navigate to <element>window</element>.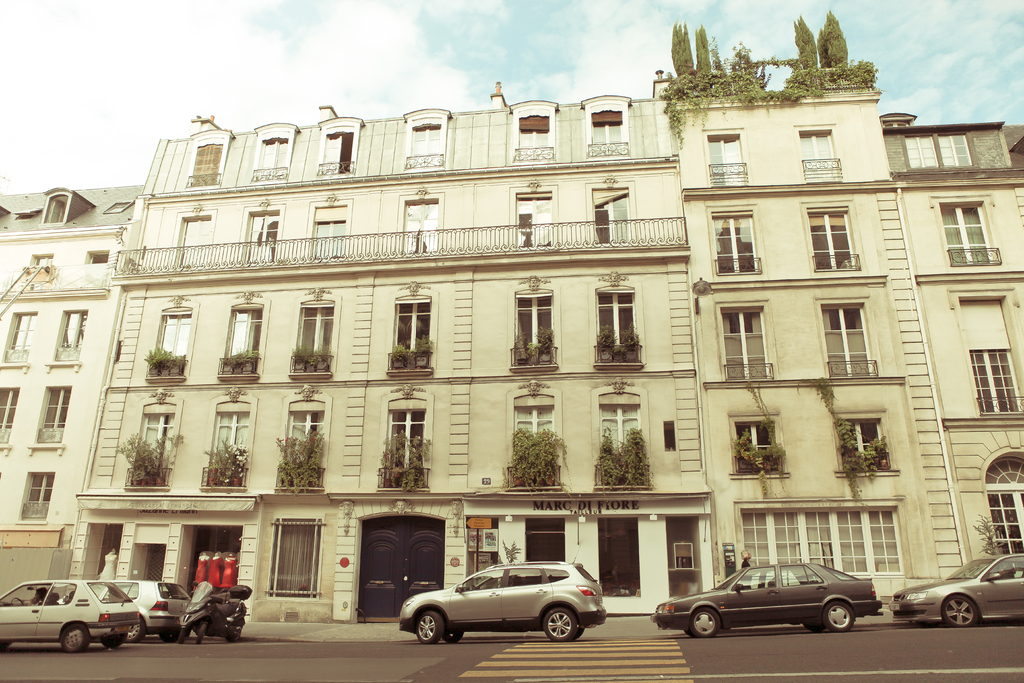
Navigation target: [left=284, top=403, right=328, bottom=466].
